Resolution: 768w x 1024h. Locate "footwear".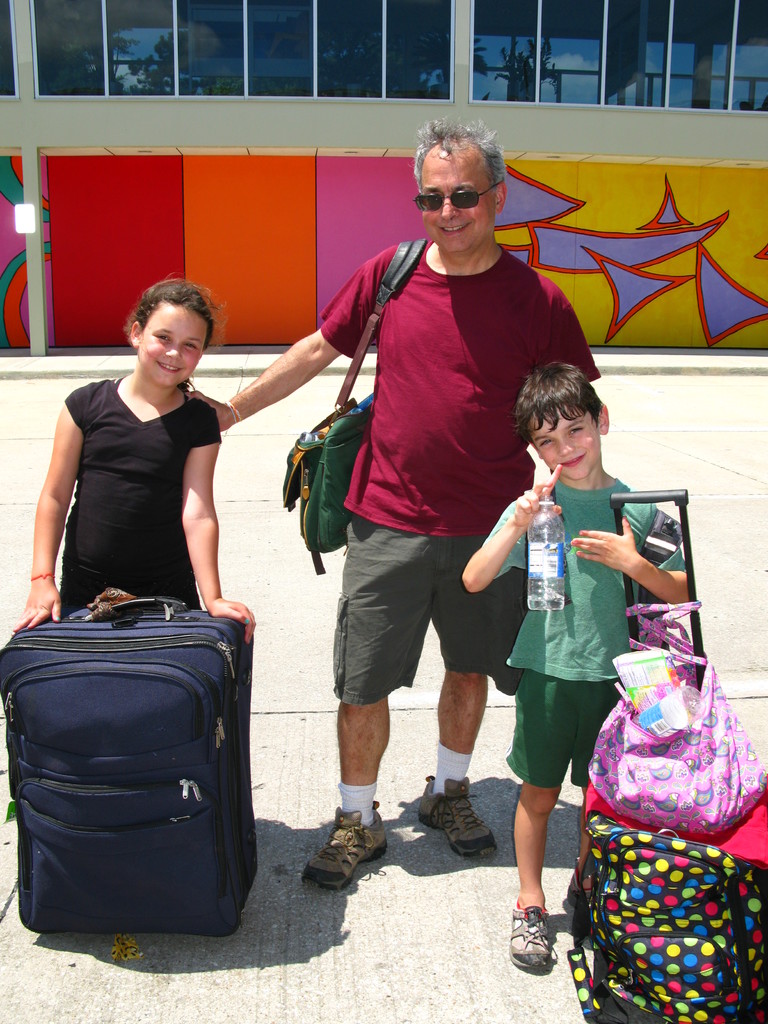
[left=412, top=770, right=505, bottom=865].
